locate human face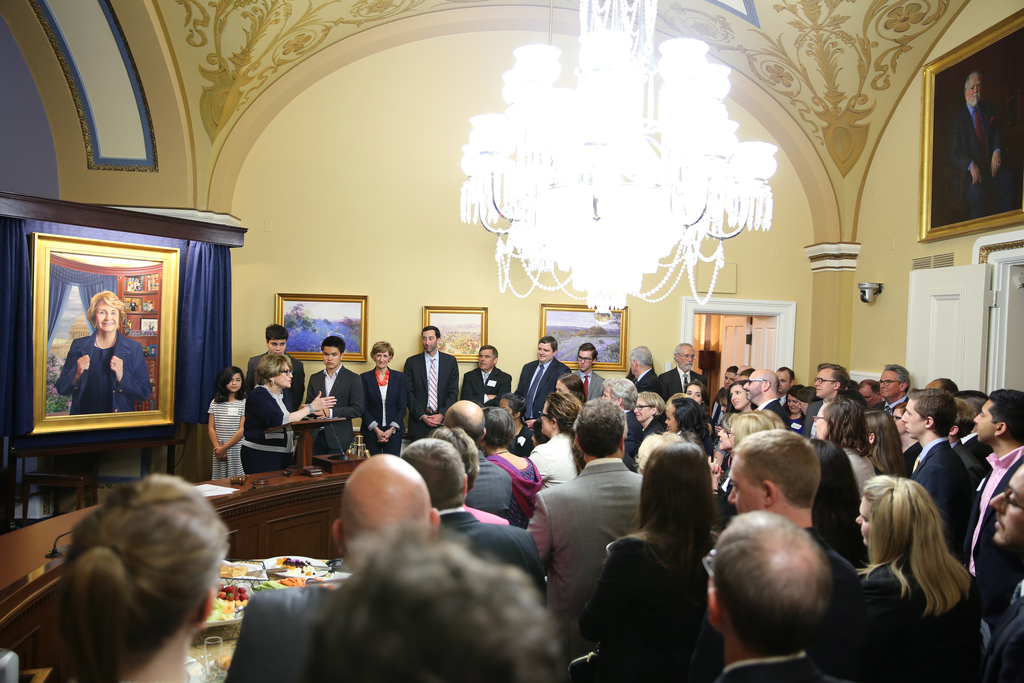
l=748, t=369, r=762, b=399
